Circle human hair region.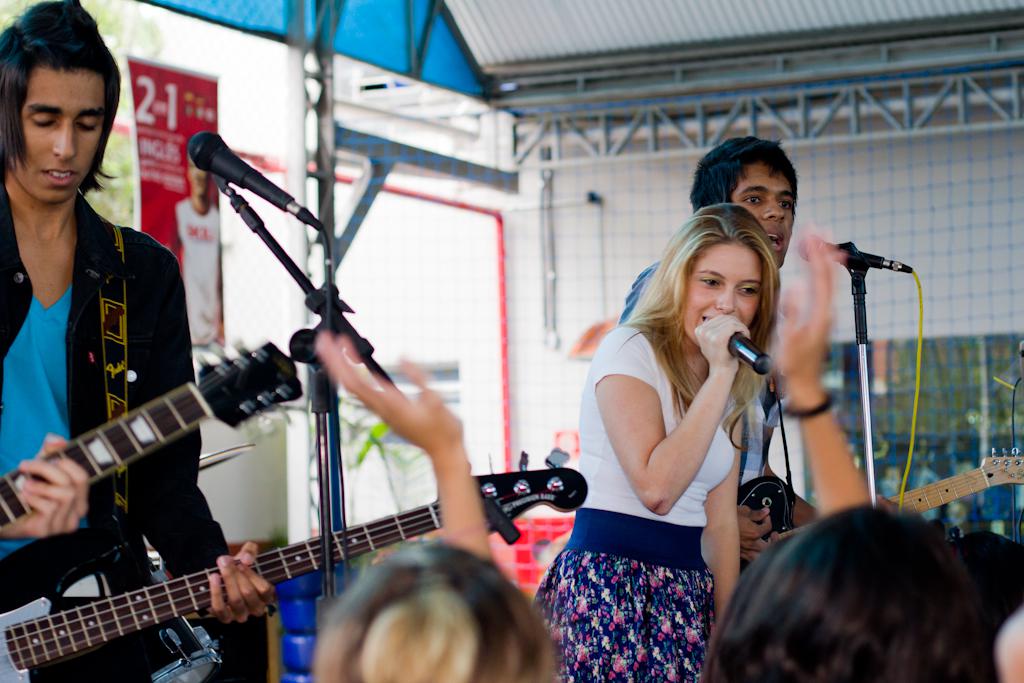
Region: 687 133 799 219.
